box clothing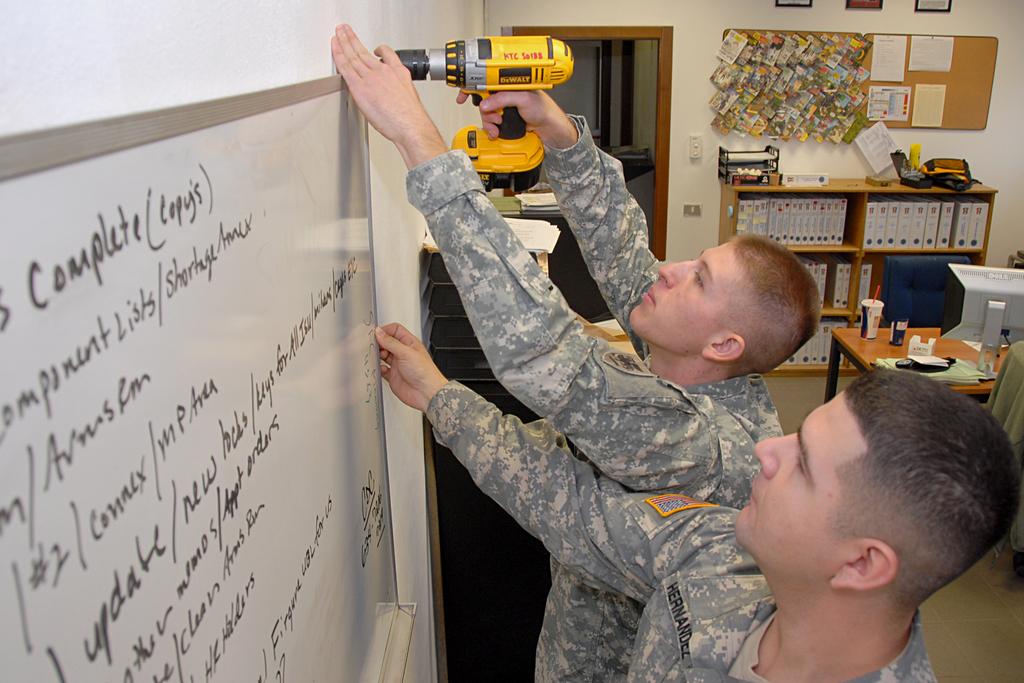
x1=401, y1=109, x2=785, y2=504
